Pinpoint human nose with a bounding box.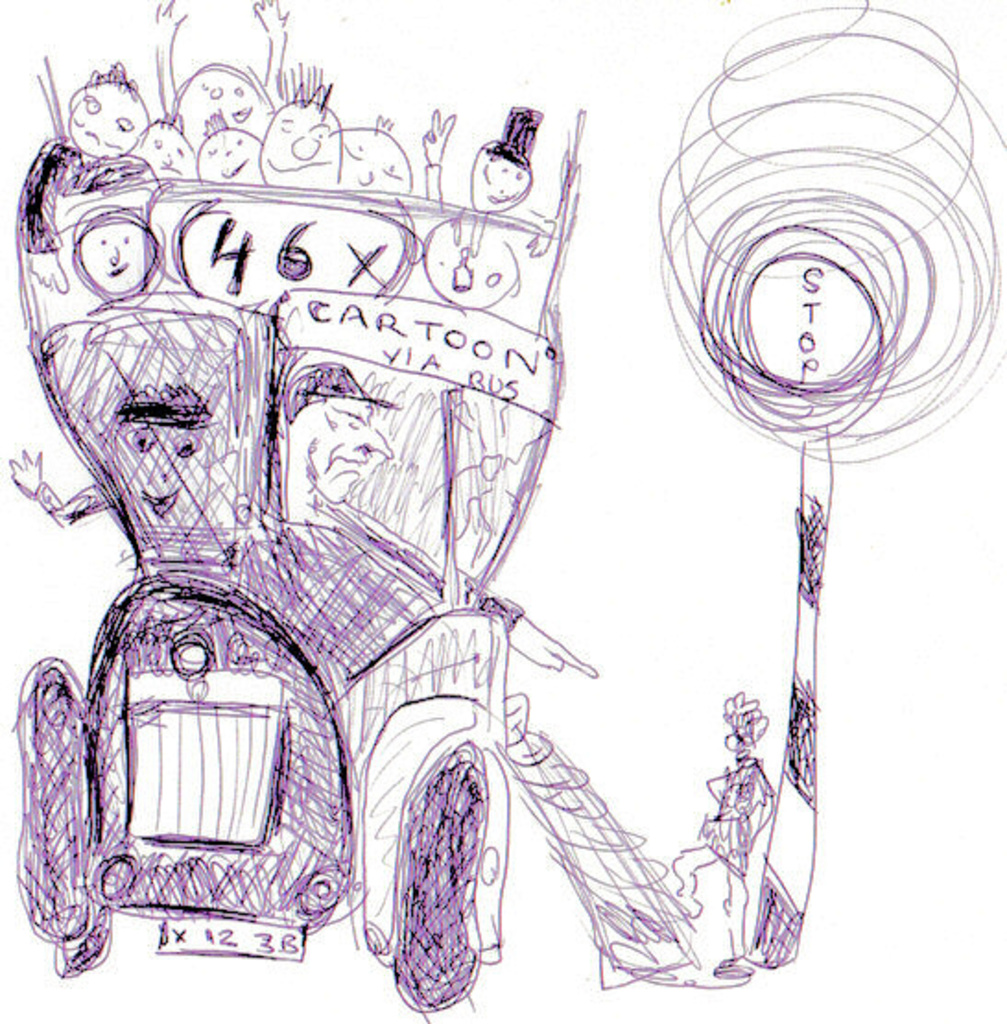
bbox=[365, 428, 402, 459].
